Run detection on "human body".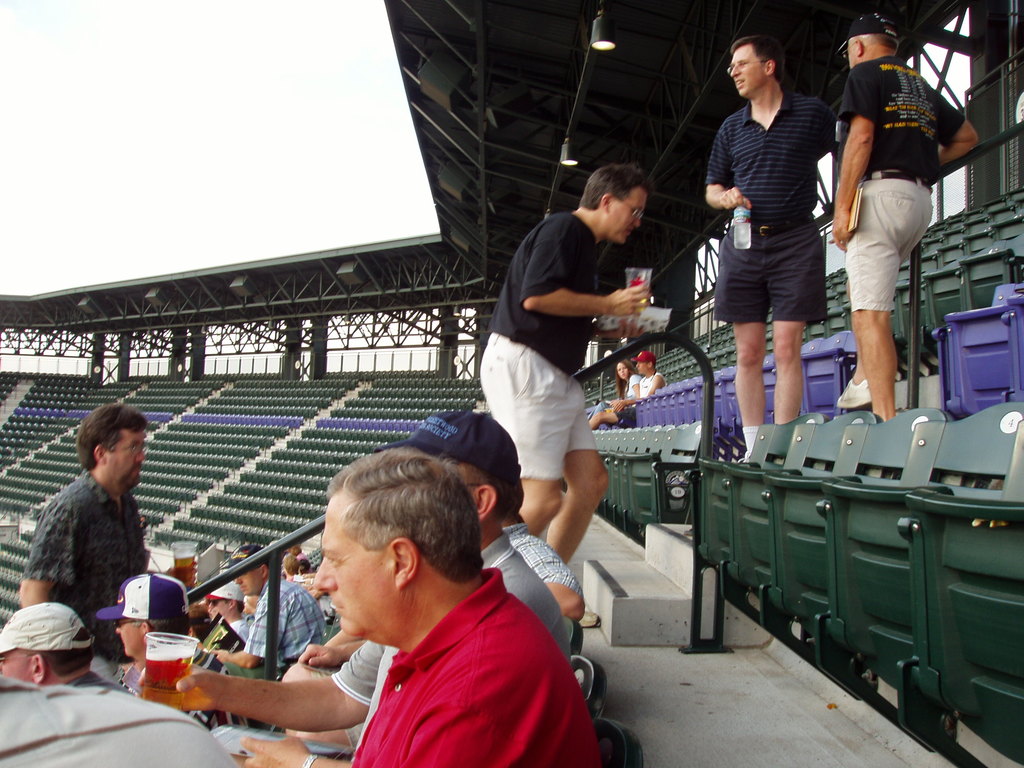
Result: crop(136, 561, 605, 767).
